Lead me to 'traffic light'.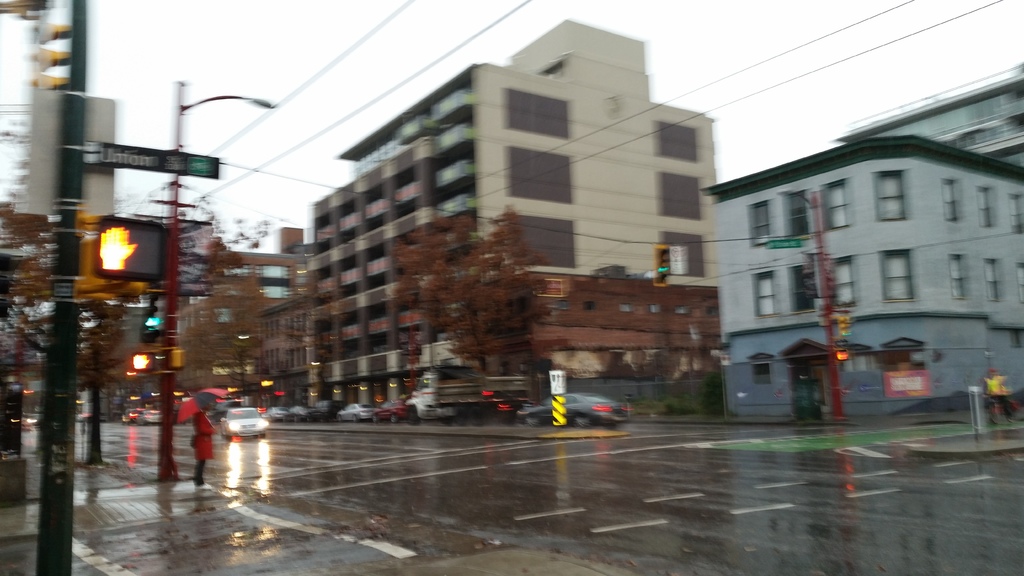
Lead to {"left": 172, "top": 349, "right": 185, "bottom": 369}.
